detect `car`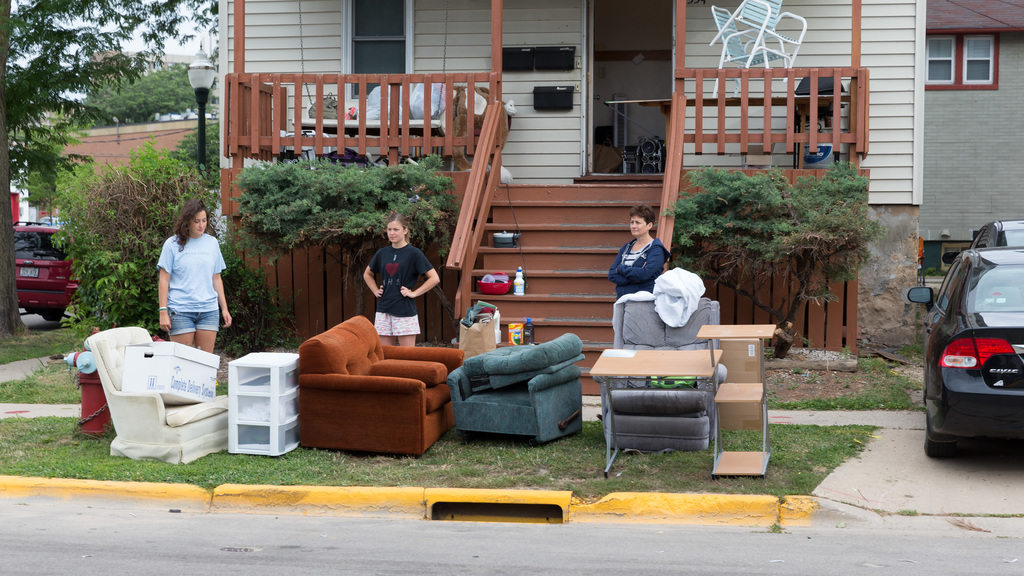
(x1=10, y1=220, x2=85, y2=321)
